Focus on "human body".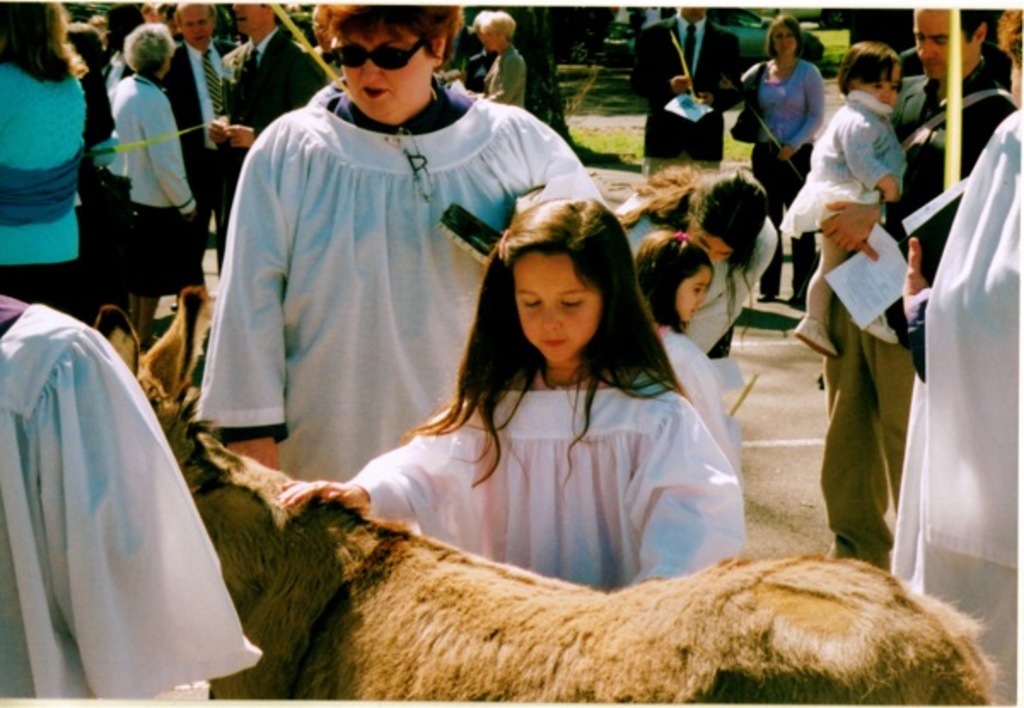
Focused at detection(72, 10, 116, 176).
